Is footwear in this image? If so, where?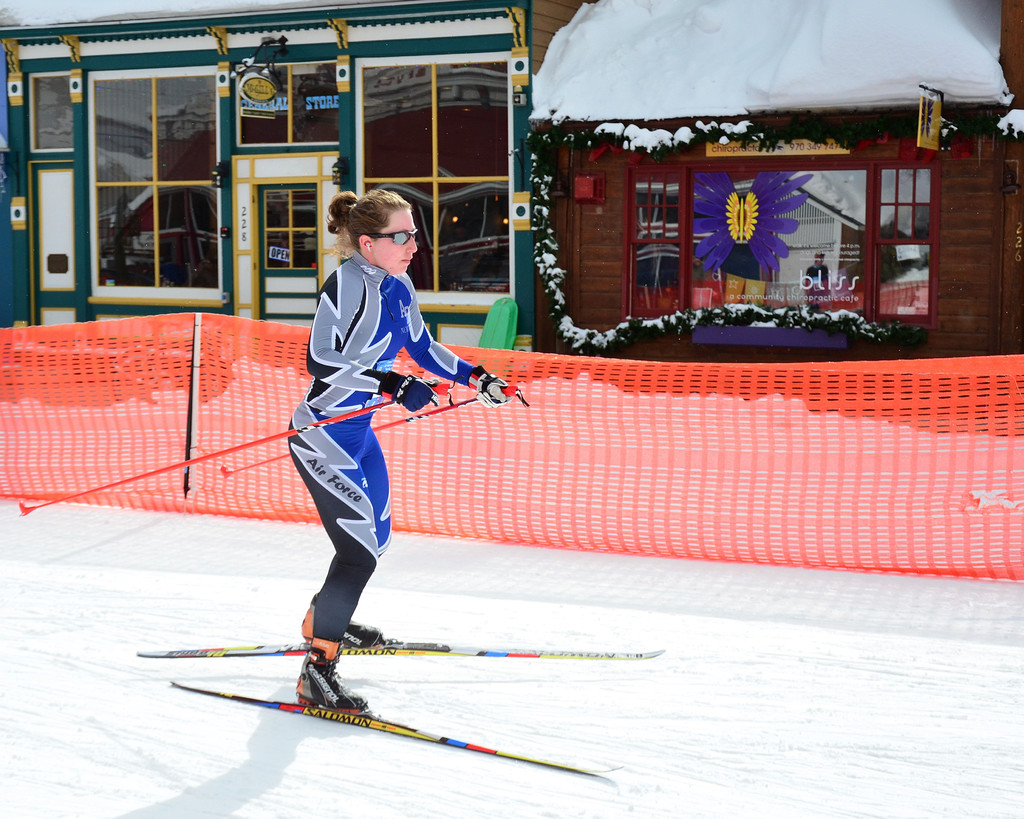
Yes, at select_region(300, 589, 382, 653).
